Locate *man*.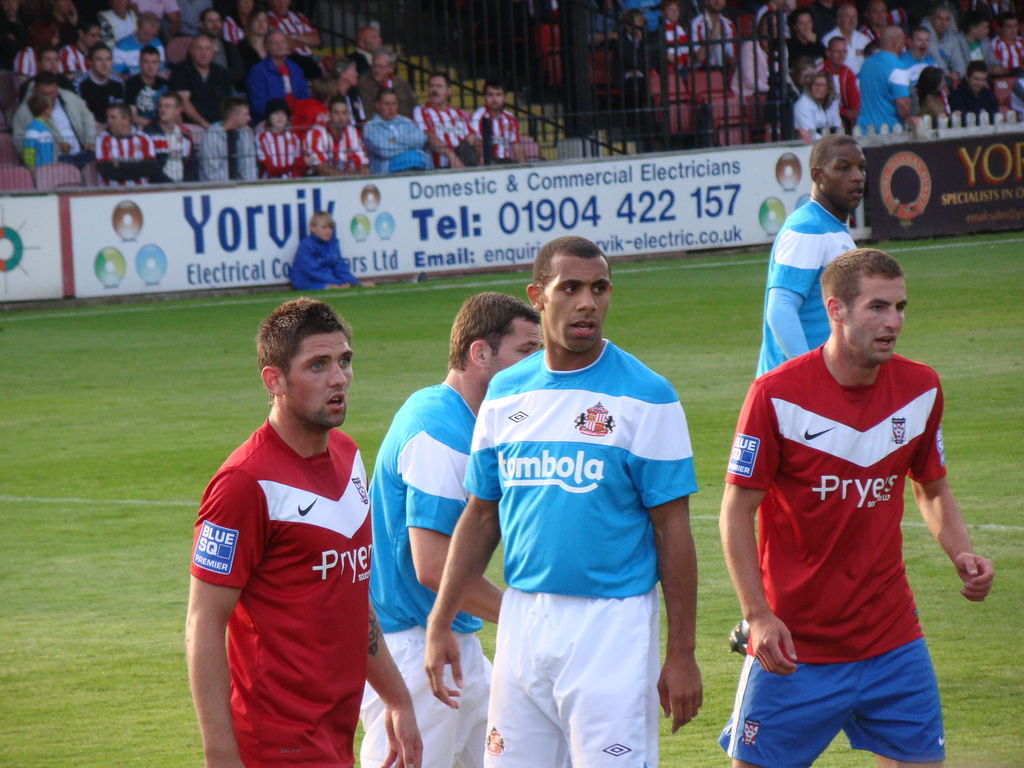
Bounding box: 144:95:201:180.
